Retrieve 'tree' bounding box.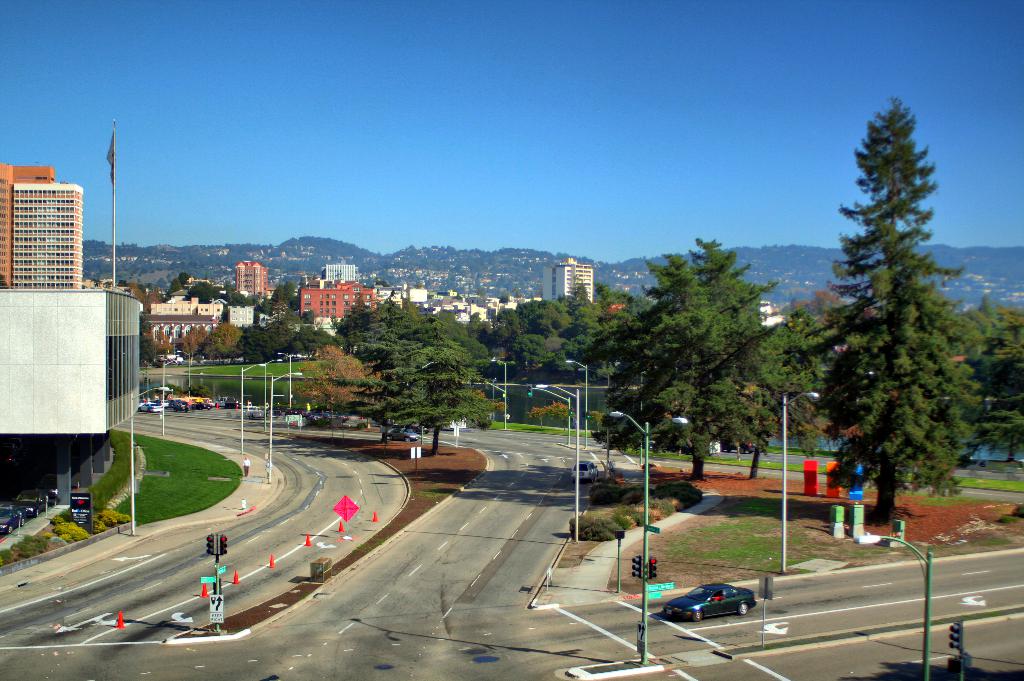
Bounding box: (294,339,370,431).
